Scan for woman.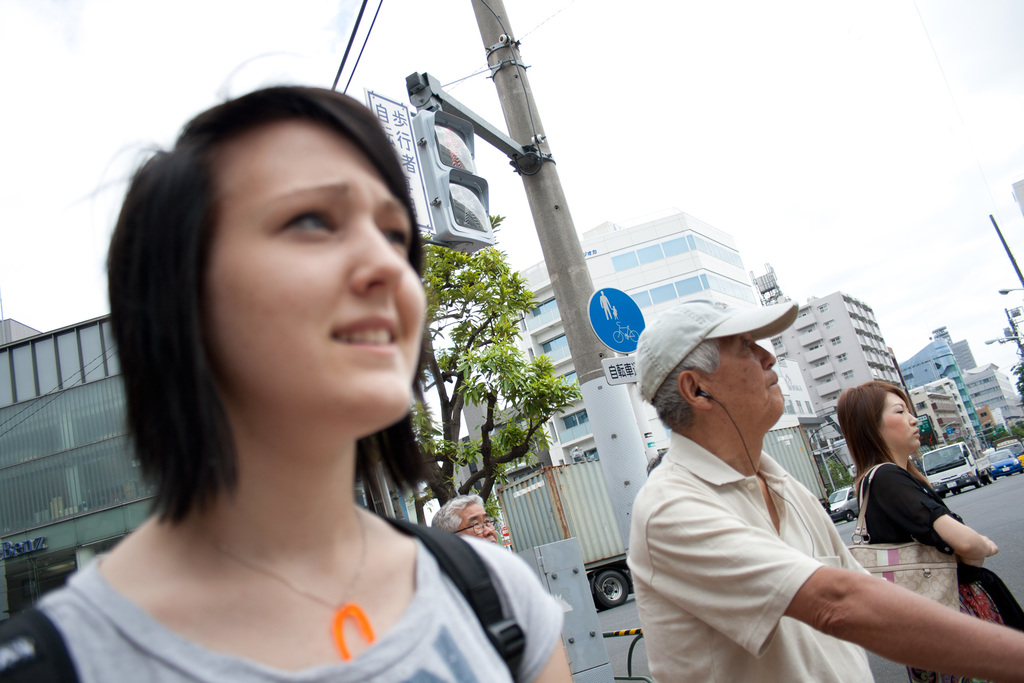
Scan result: <box>833,379,1023,682</box>.
